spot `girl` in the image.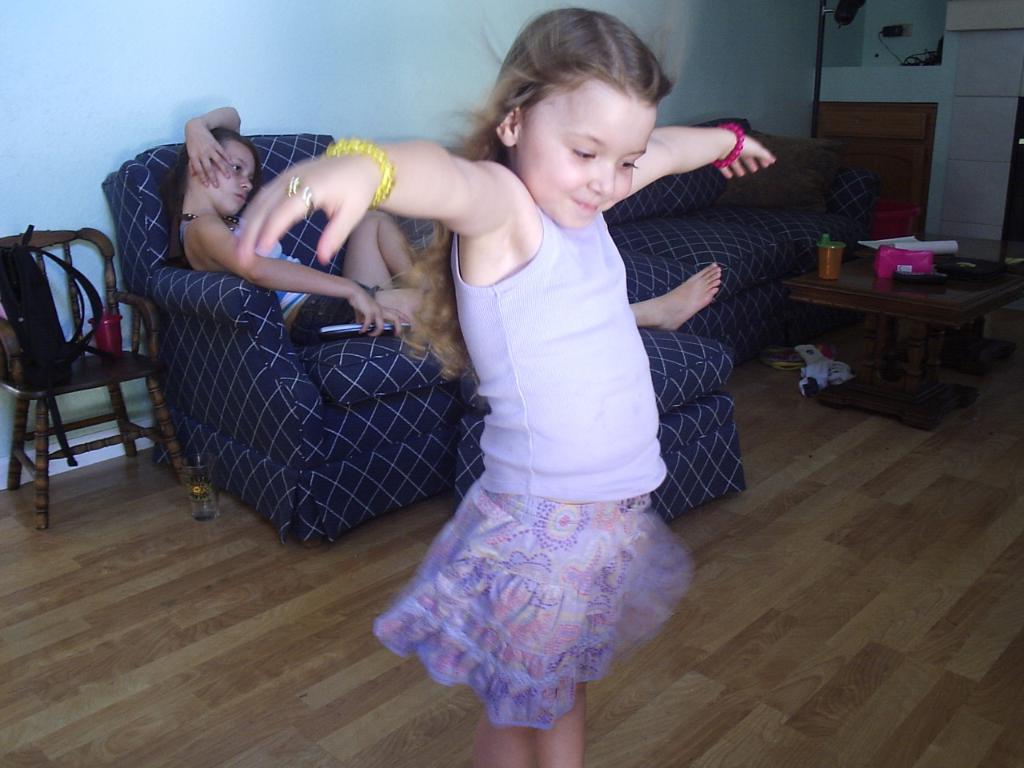
`girl` found at 165,106,725,330.
